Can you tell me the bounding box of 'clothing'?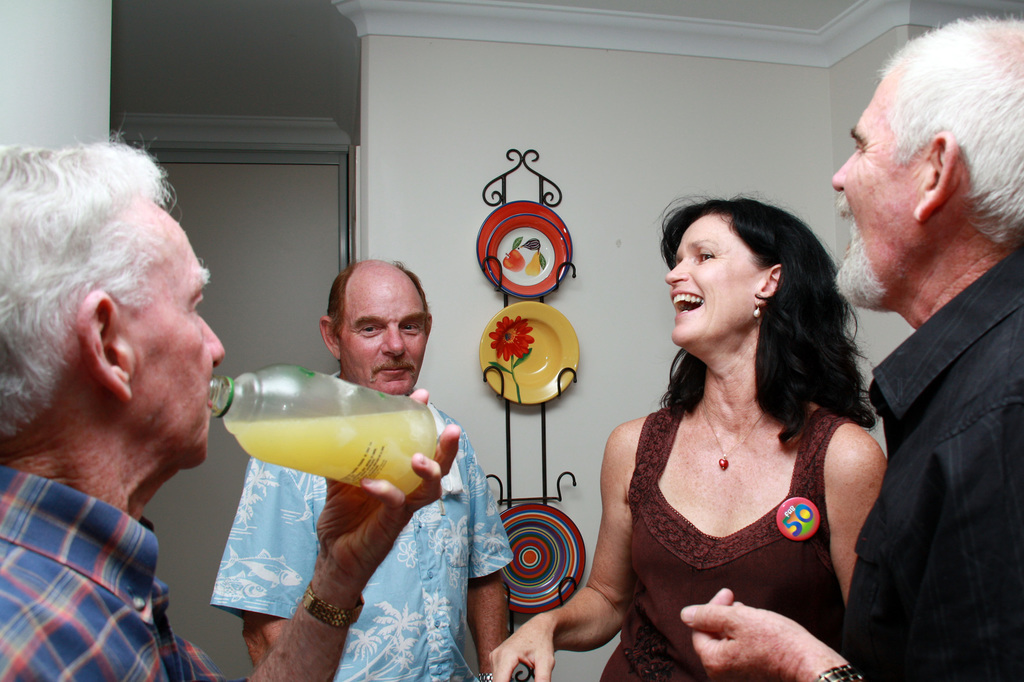
(left=0, top=465, right=220, bottom=681).
